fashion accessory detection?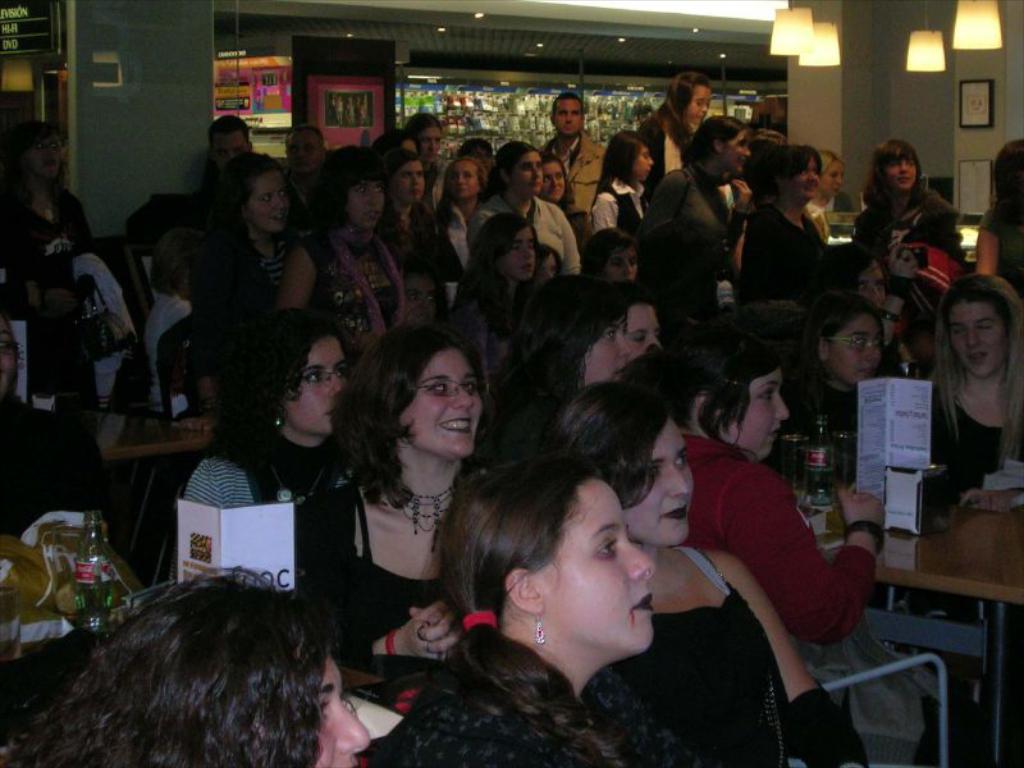
Rect(790, 686, 867, 767)
